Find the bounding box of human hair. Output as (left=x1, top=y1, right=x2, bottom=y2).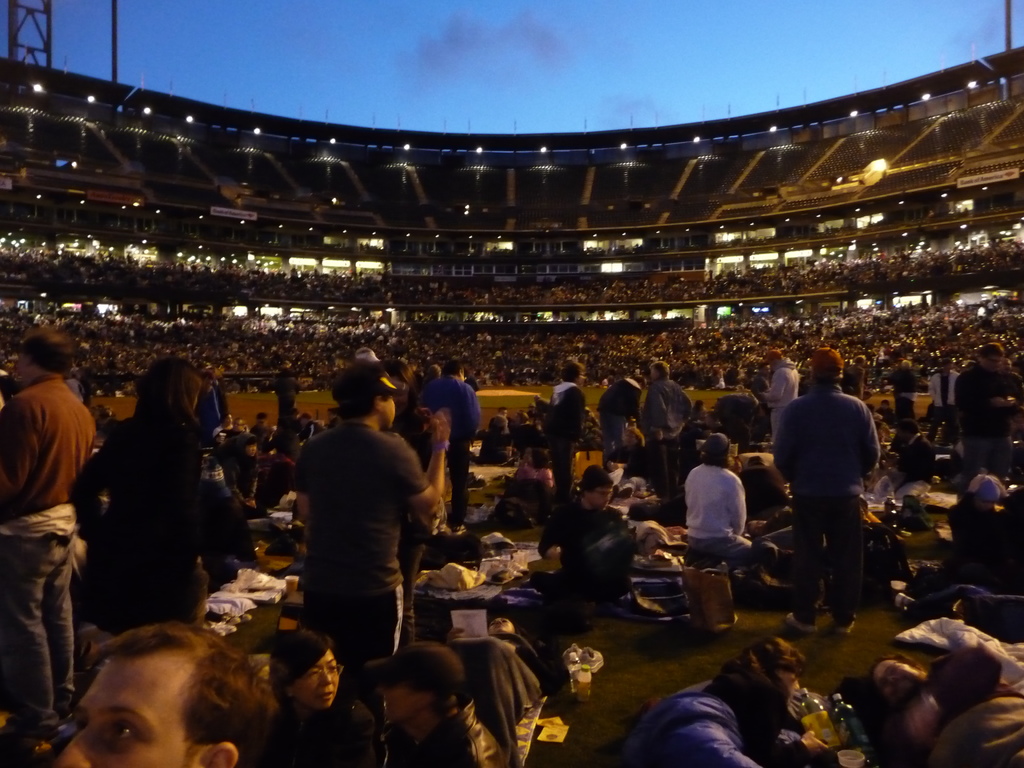
(left=575, top=463, right=618, bottom=499).
